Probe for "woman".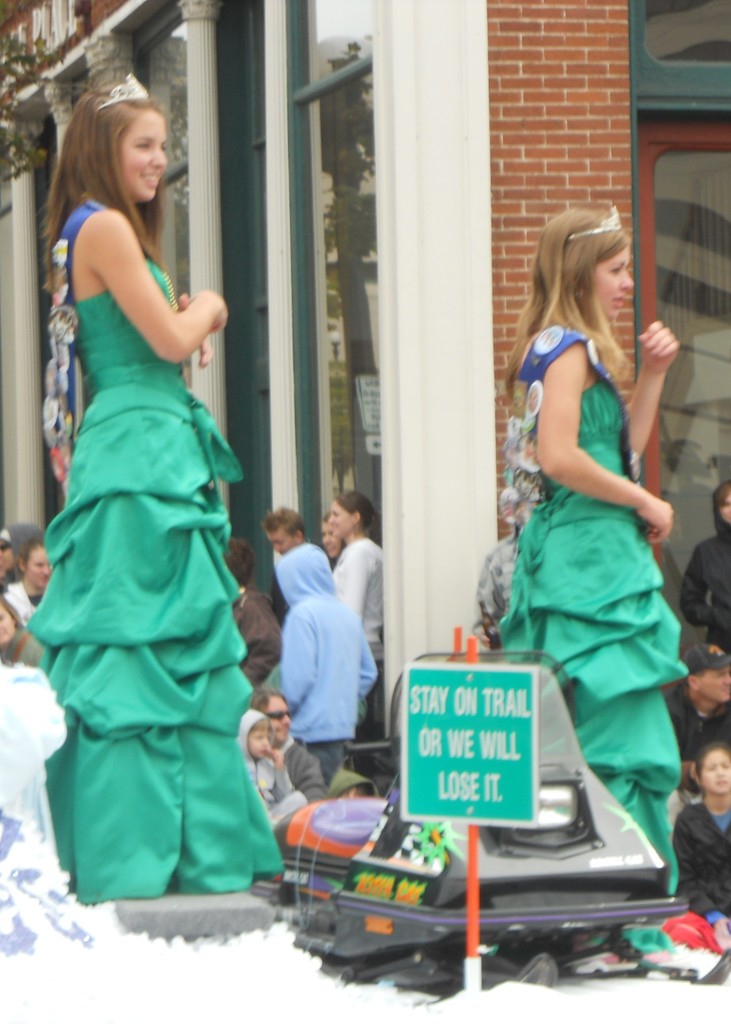
Probe result: <box>19,78,259,910</box>.
